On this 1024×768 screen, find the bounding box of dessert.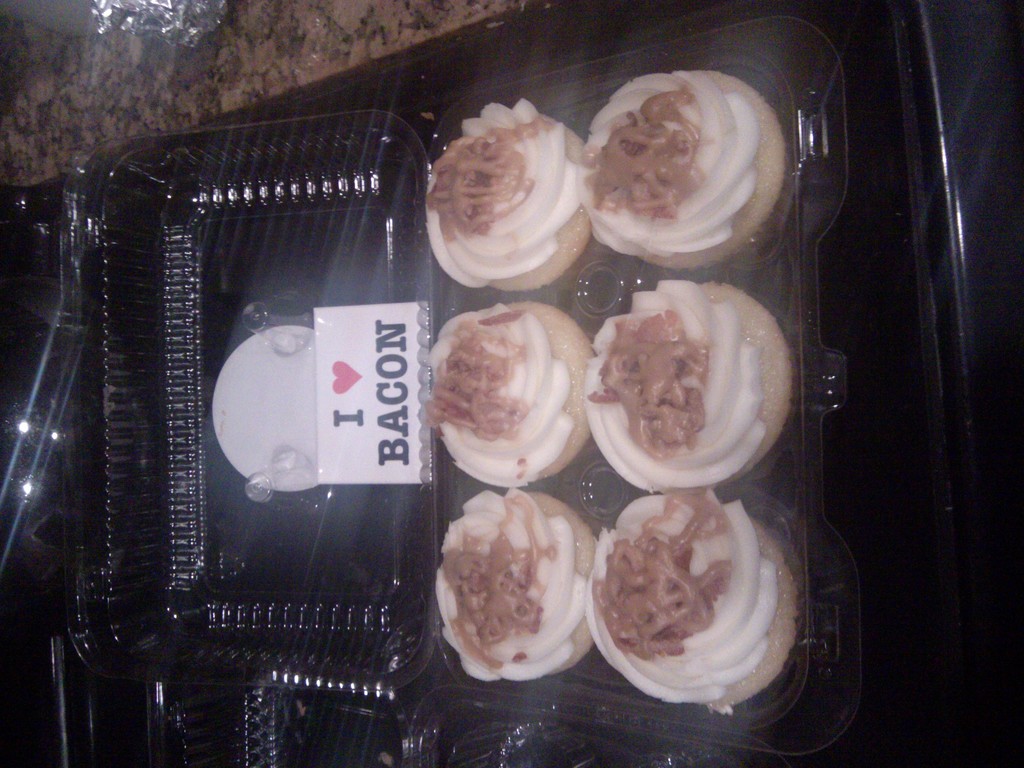
Bounding box: BBox(579, 494, 797, 712).
